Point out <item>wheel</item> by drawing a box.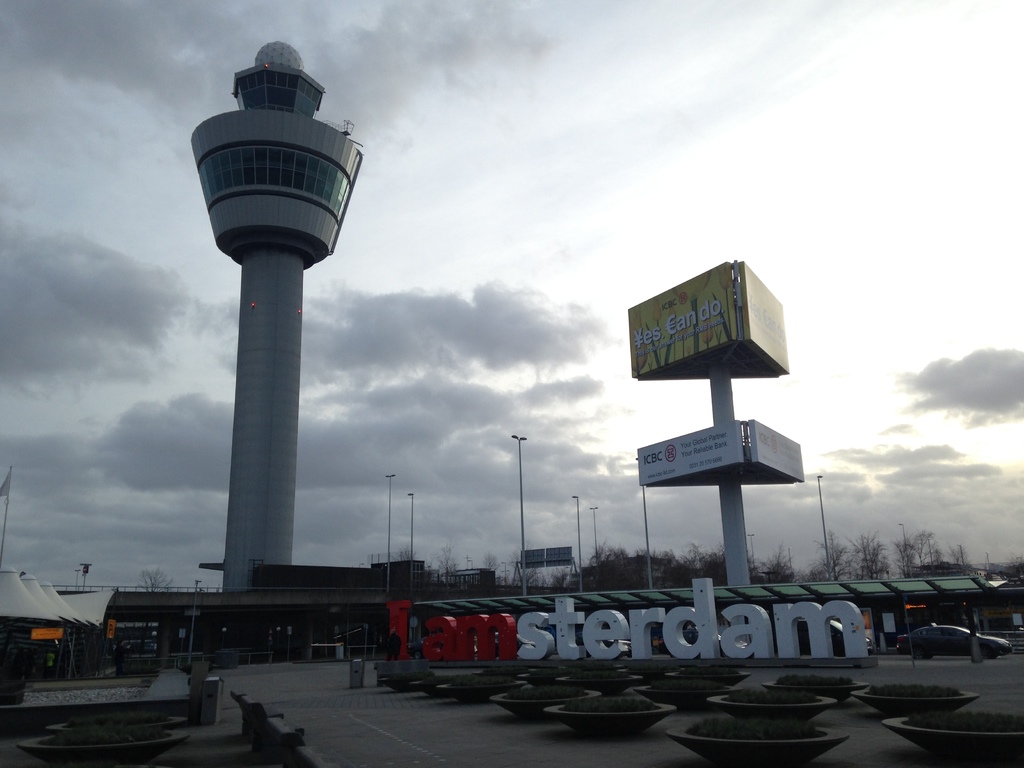
box=[914, 647, 934, 663].
